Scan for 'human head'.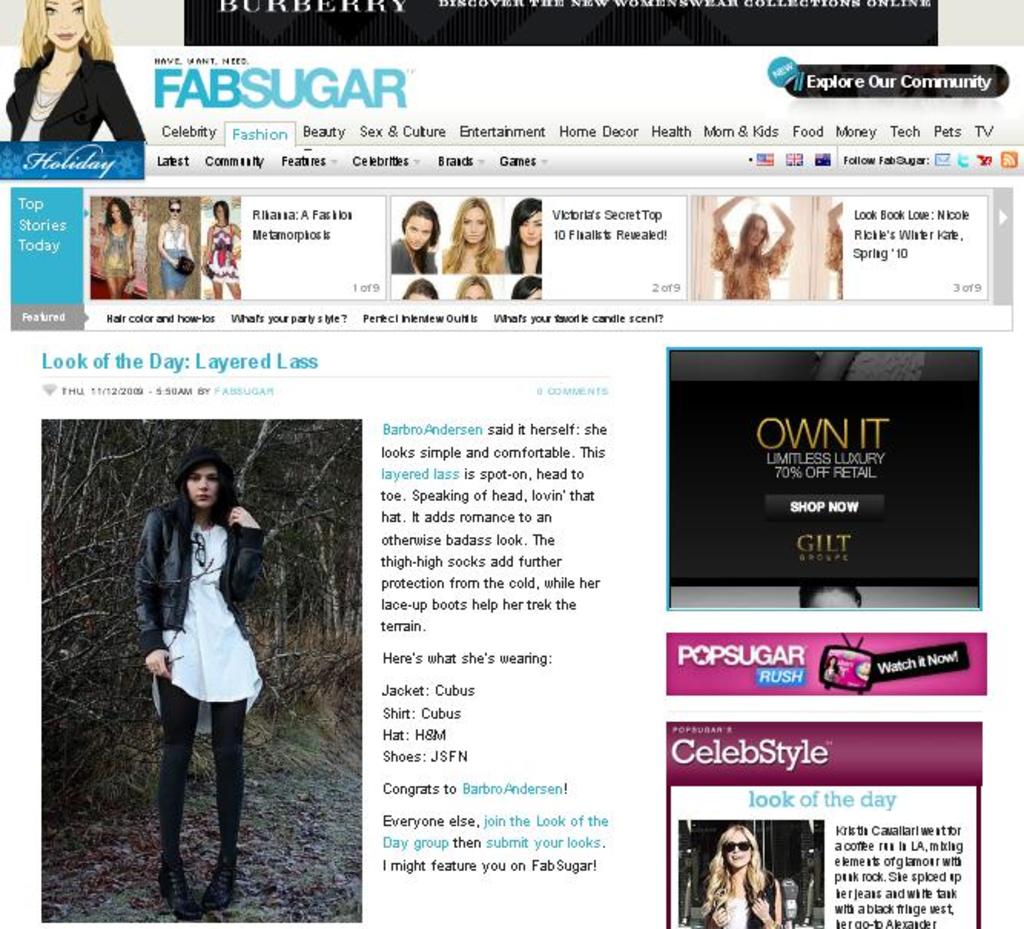
Scan result: bbox(720, 829, 760, 869).
